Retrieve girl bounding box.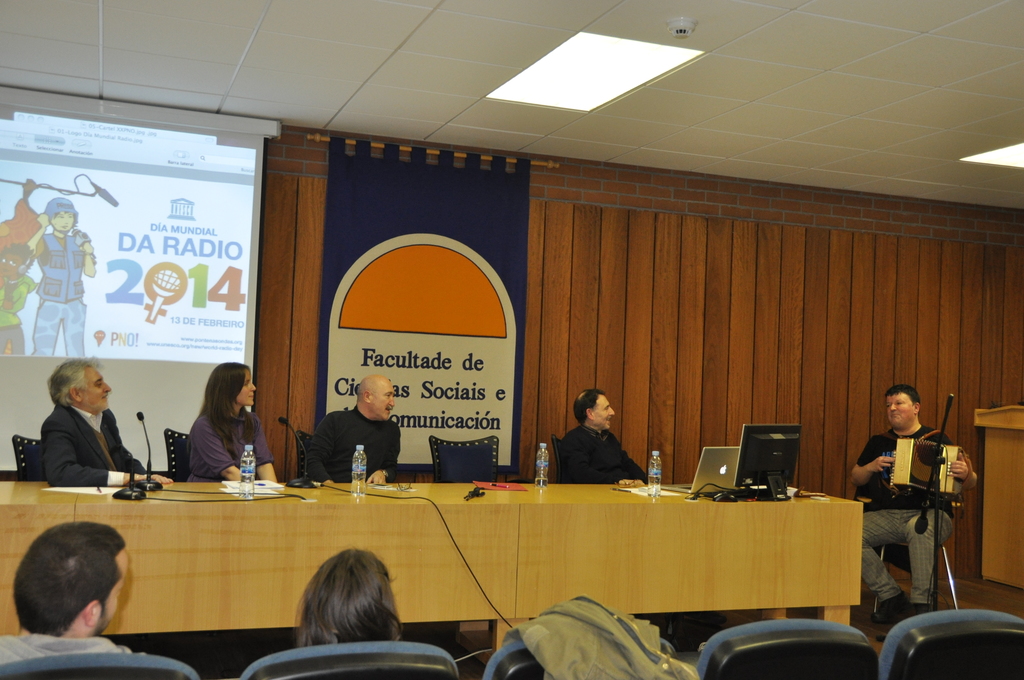
Bounding box: <region>296, 550, 402, 646</region>.
